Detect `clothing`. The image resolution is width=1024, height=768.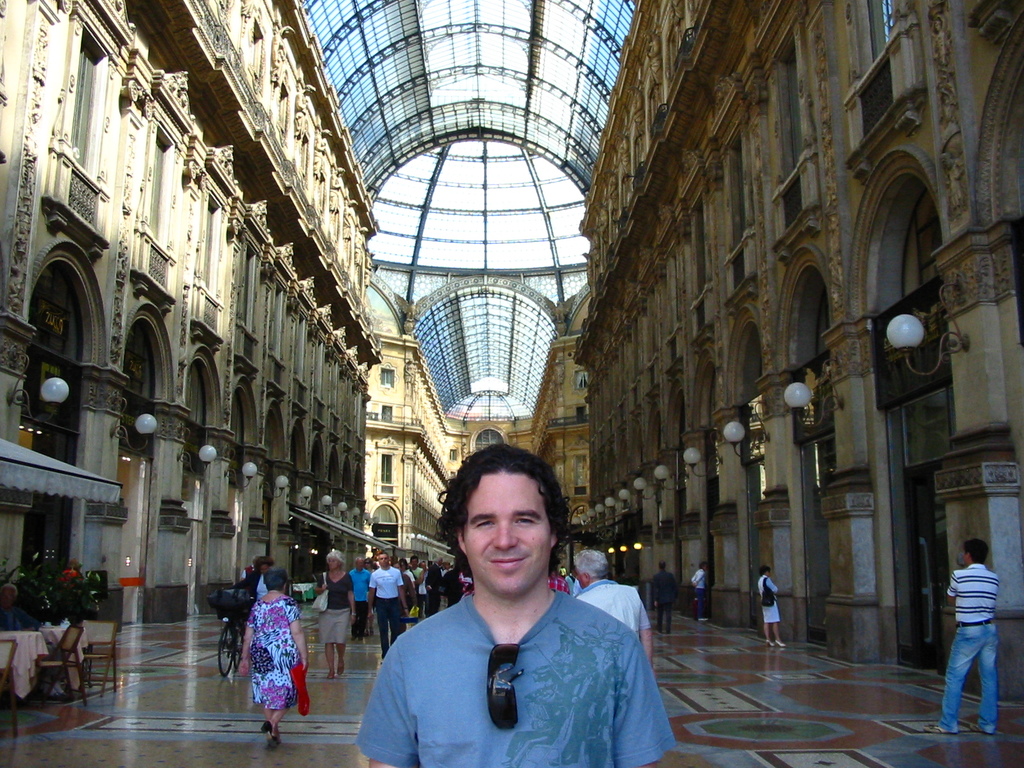
(left=428, top=563, right=439, bottom=616).
